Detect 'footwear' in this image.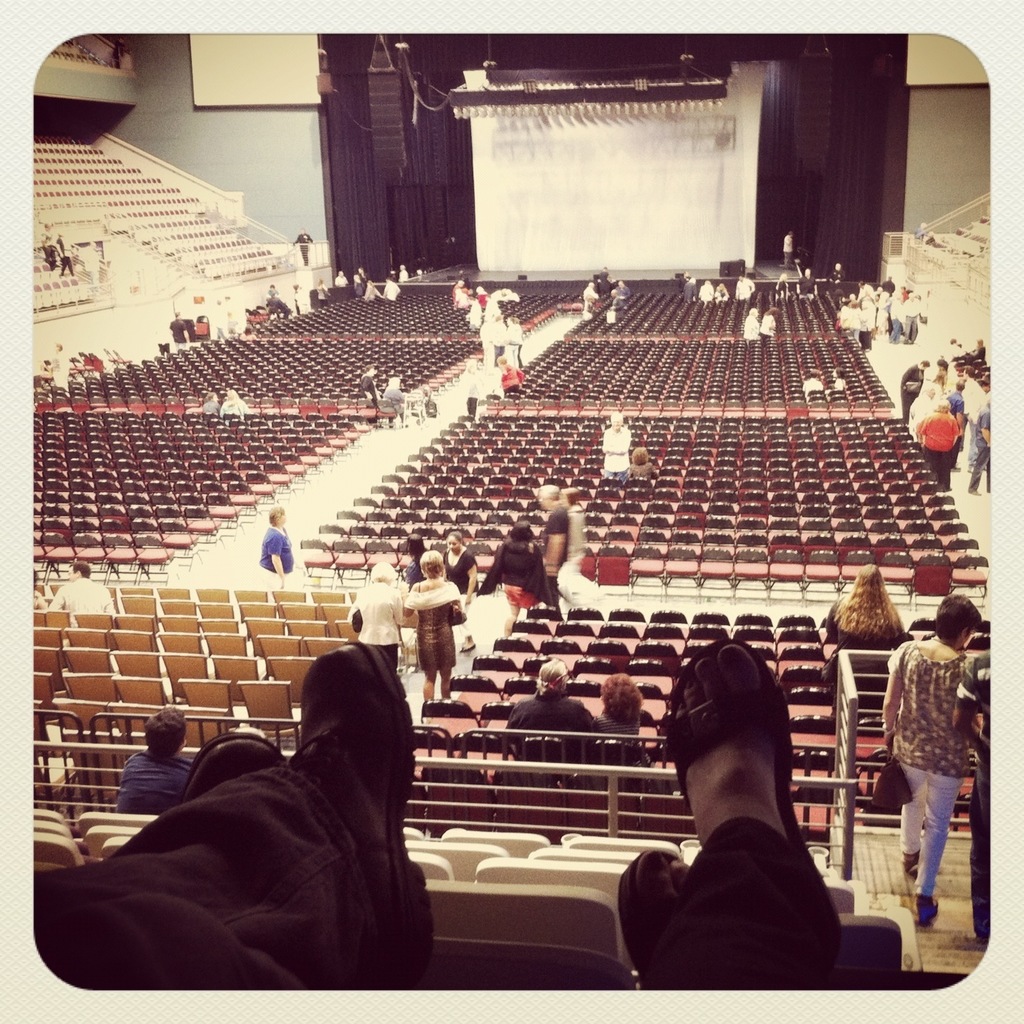
Detection: <bbox>914, 890, 940, 926</bbox>.
